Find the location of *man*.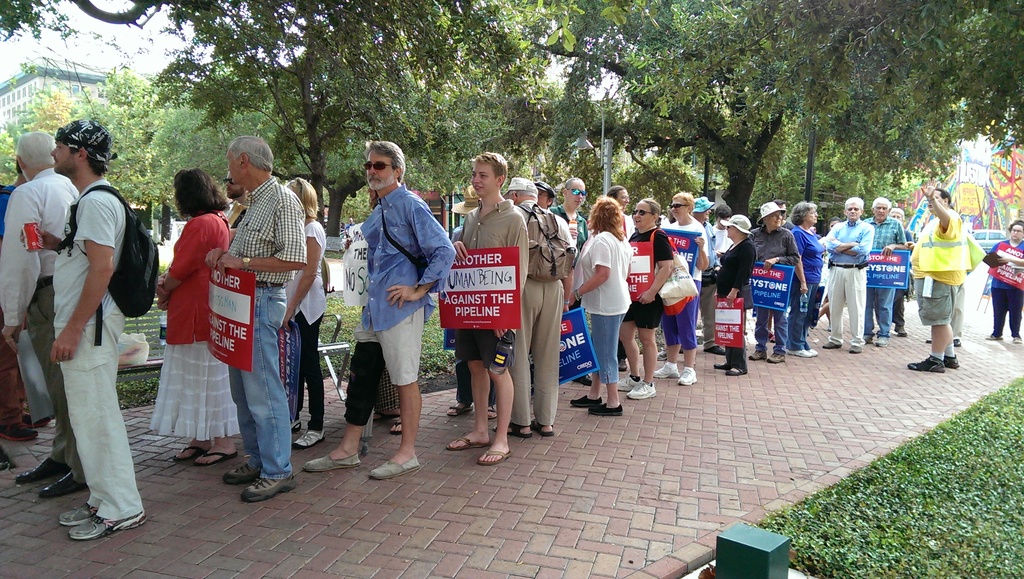
Location: l=820, t=196, r=877, b=355.
